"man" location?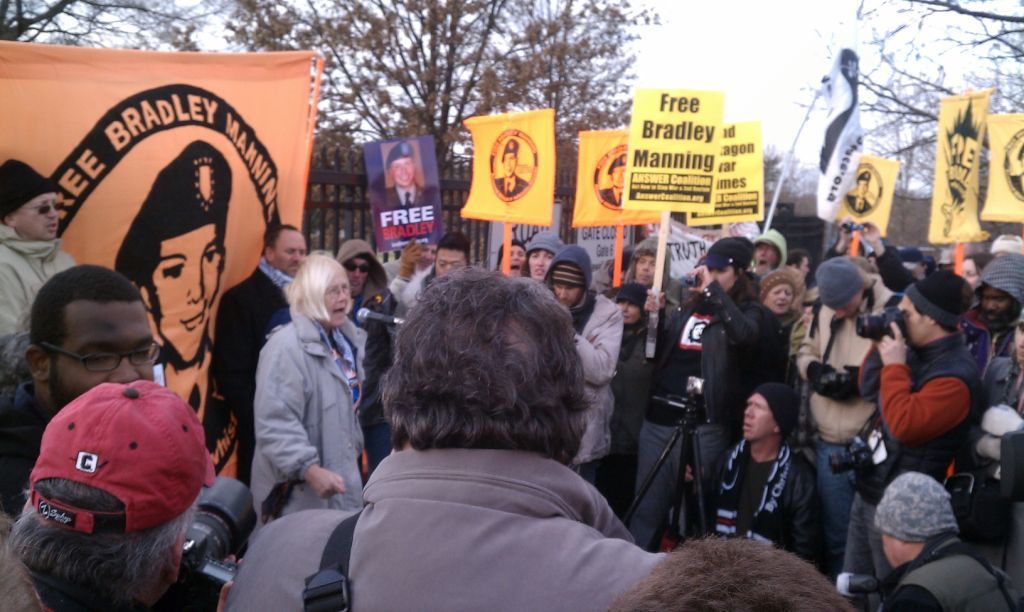
bbox=(959, 314, 1023, 591)
